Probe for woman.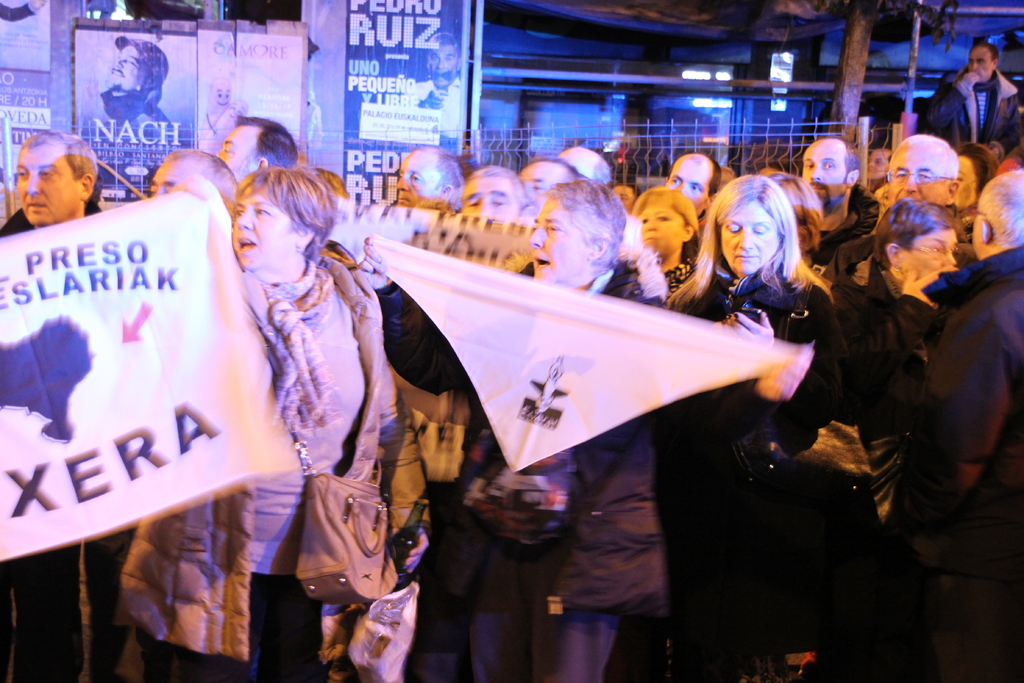
Probe result: locate(852, 194, 968, 503).
